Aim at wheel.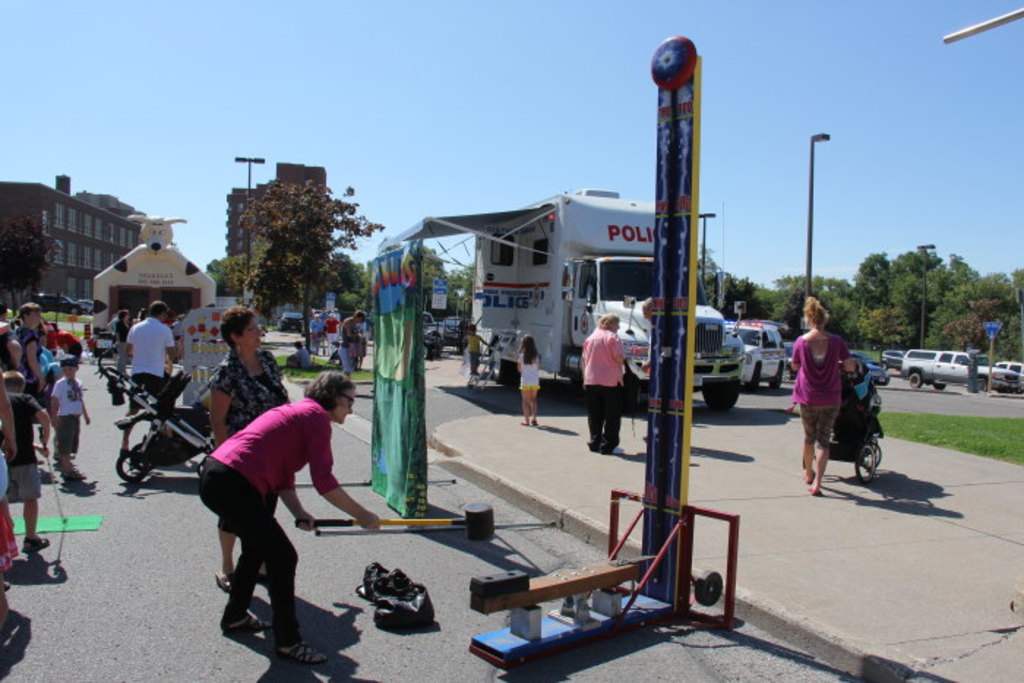
Aimed at <box>857,439,876,483</box>.
